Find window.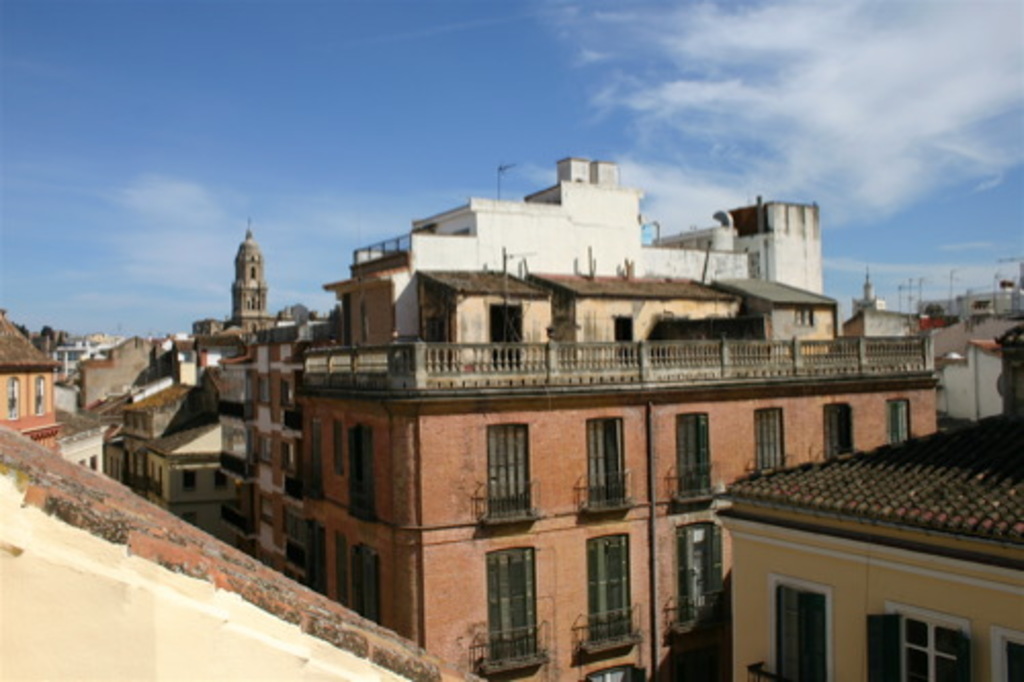
(left=487, top=424, right=526, bottom=512).
